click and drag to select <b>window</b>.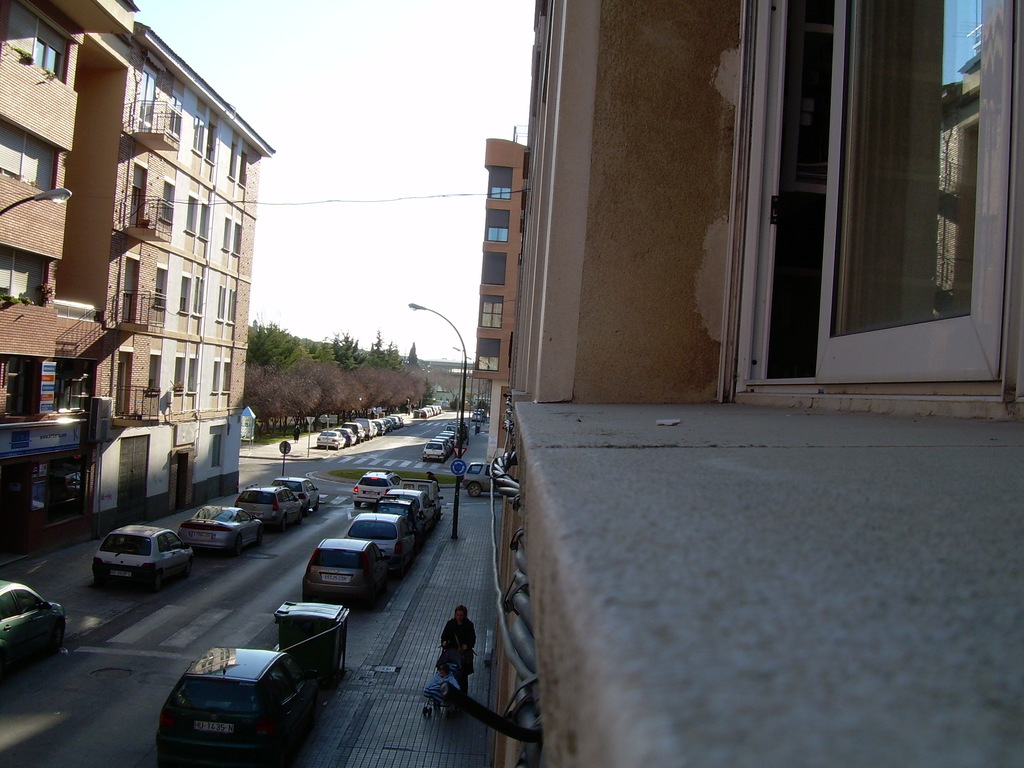
Selection: [187,359,198,393].
